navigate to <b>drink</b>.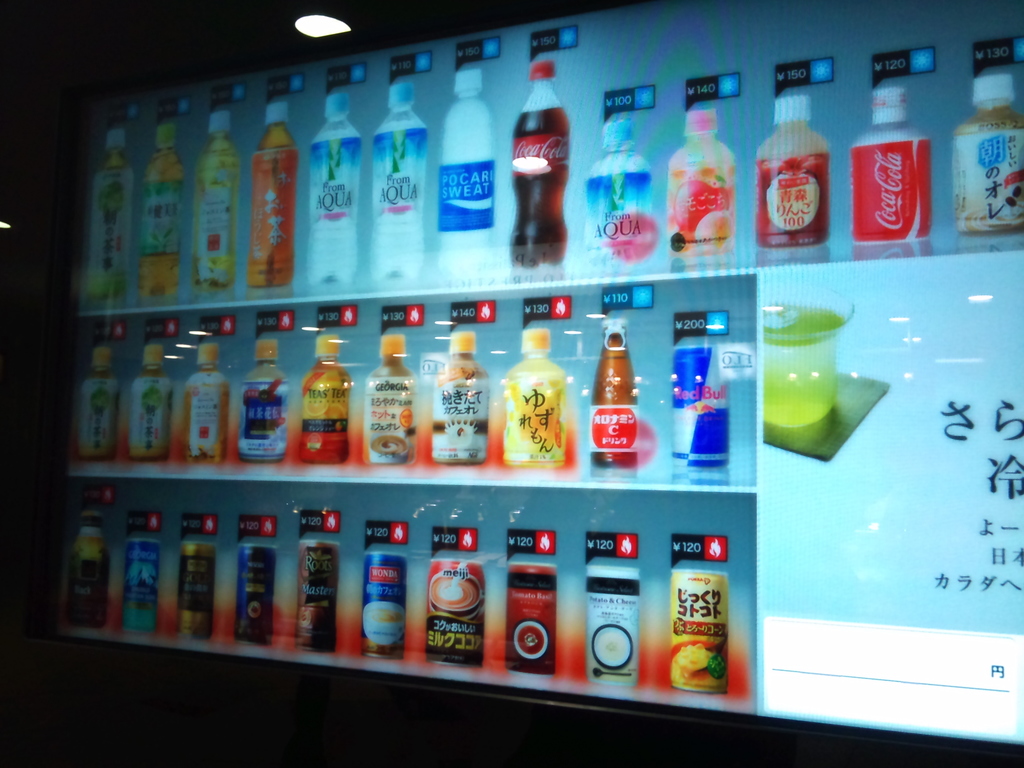
Navigation target: x1=303, y1=332, x2=350, y2=464.
